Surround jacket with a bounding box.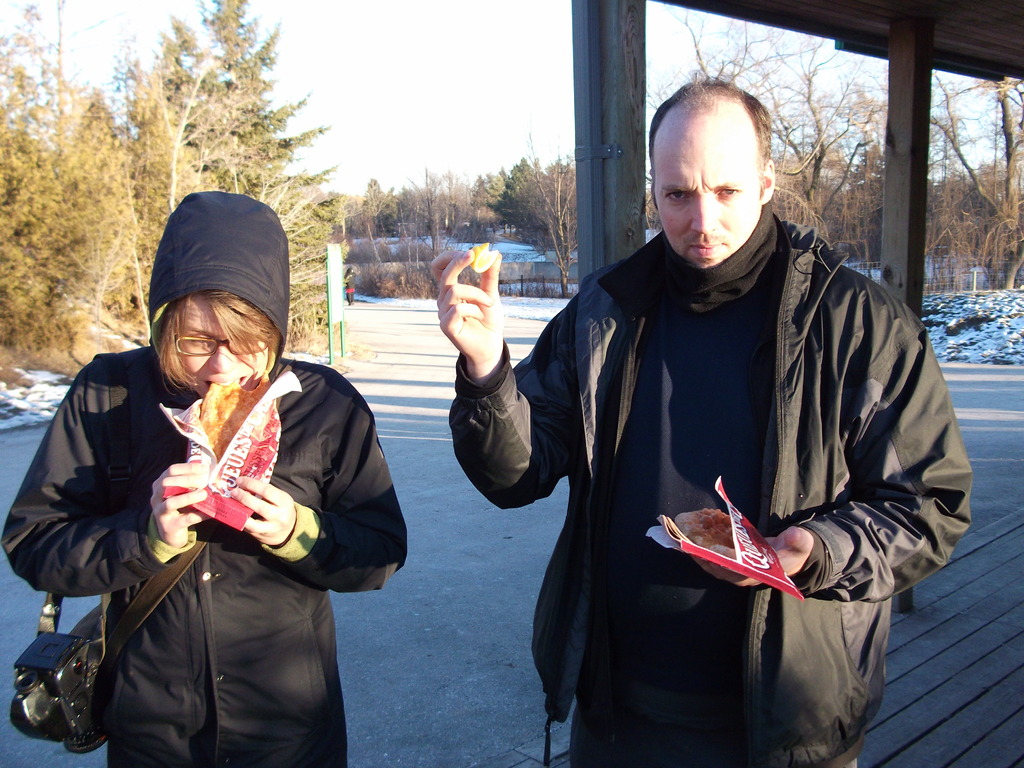
(x1=0, y1=351, x2=404, y2=767).
